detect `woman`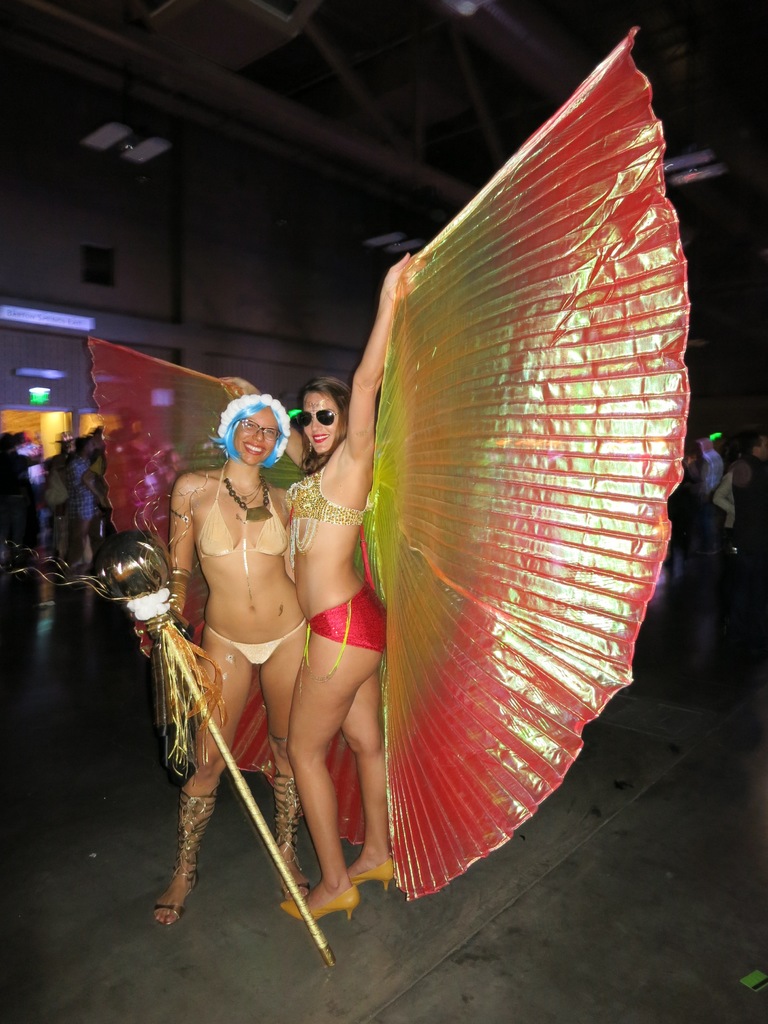
285,253,412,924
